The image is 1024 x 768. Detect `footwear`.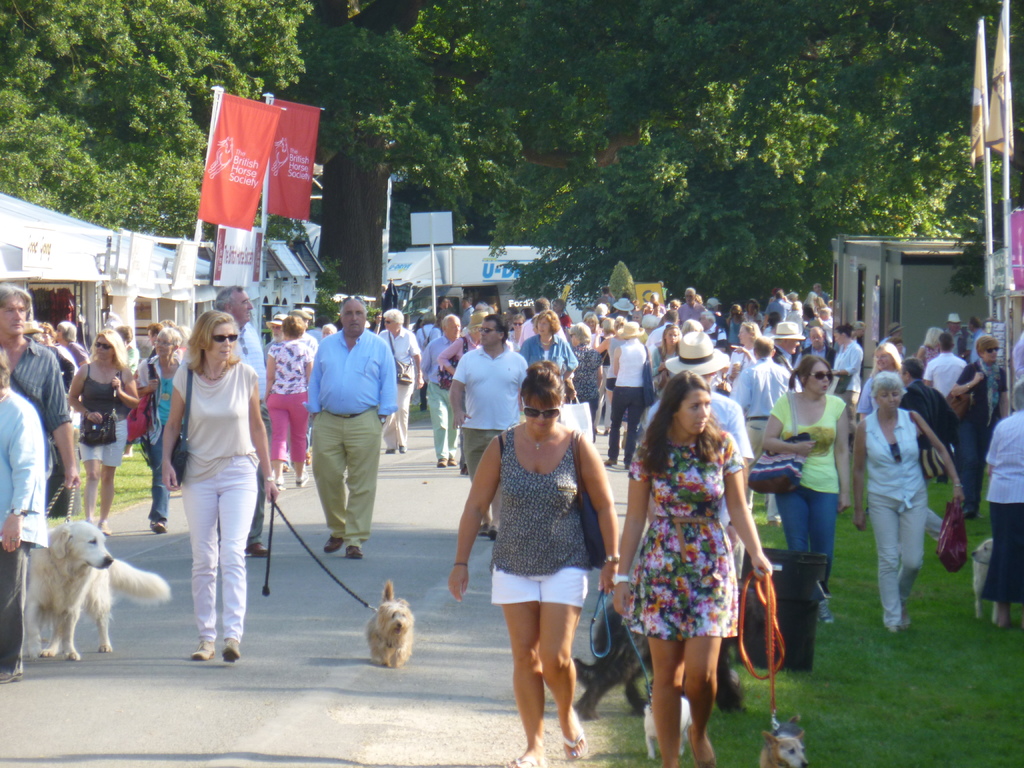
Detection: x1=460, y1=463, x2=470, y2=474.
